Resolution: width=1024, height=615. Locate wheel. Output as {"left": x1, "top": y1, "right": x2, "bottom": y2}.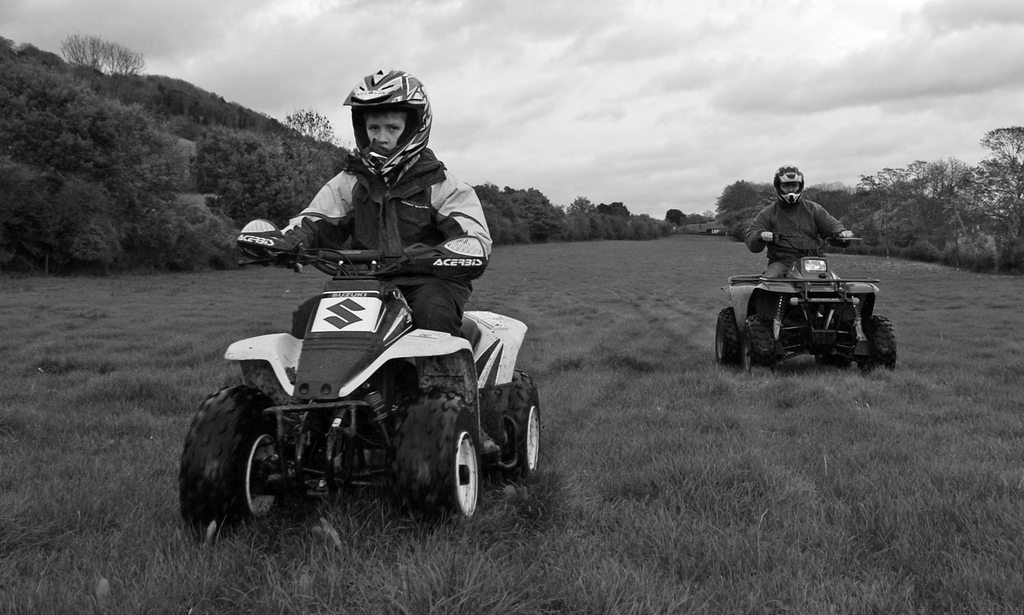
{"left": 743, "top": 317, "right": 774, "bottom": 372}.
